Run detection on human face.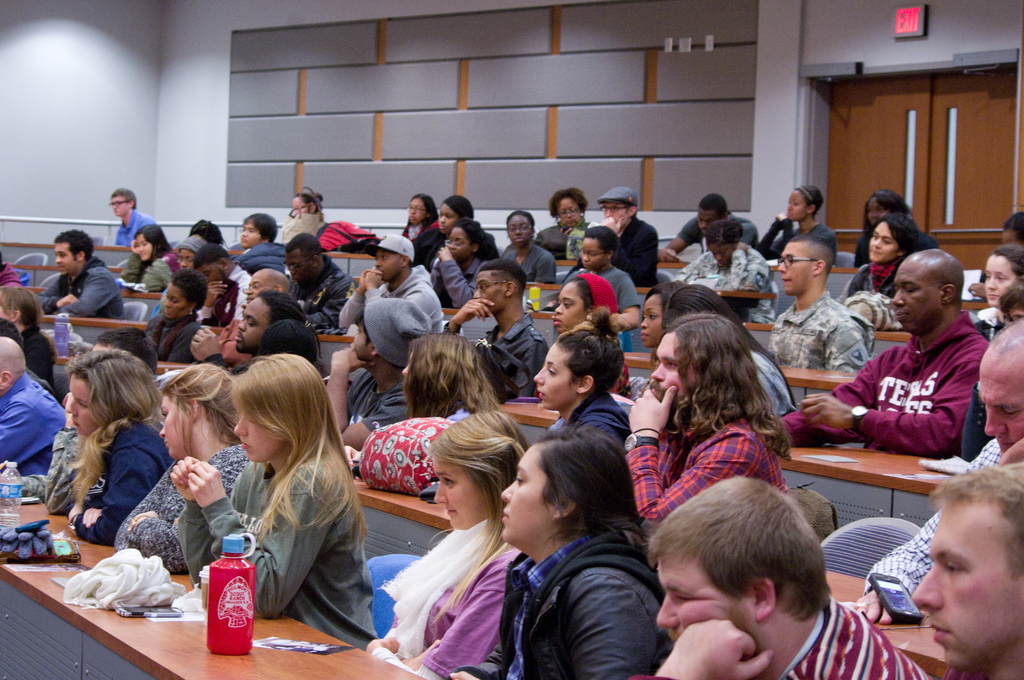
Result: bbox=[532, 338, 575, 409].
